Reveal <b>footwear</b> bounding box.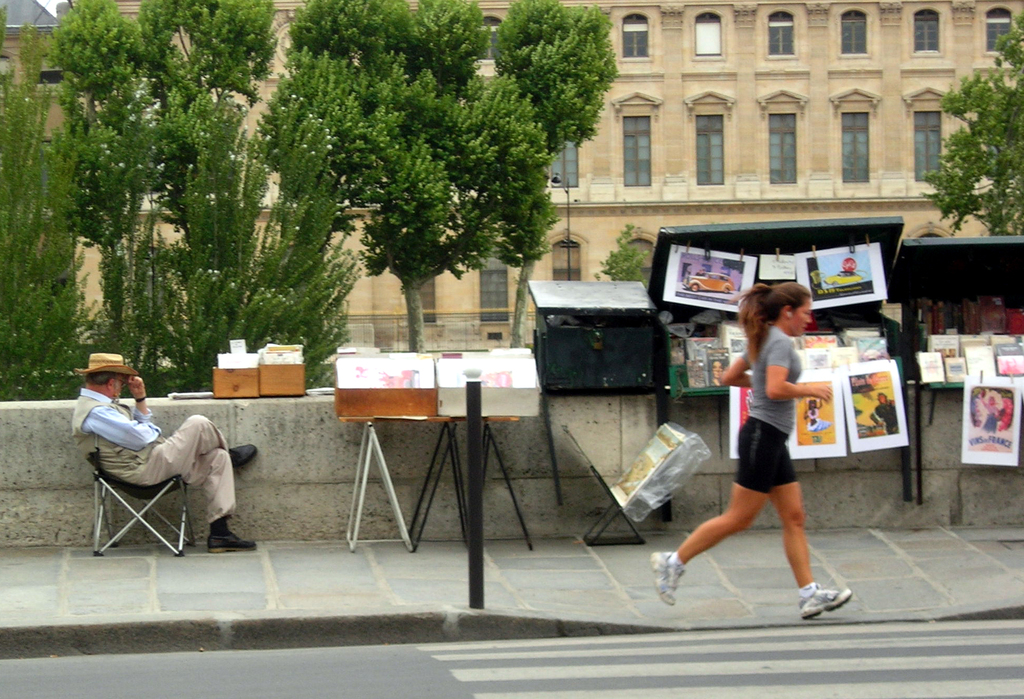
Revealed: region(645, 549, 683, 611).
